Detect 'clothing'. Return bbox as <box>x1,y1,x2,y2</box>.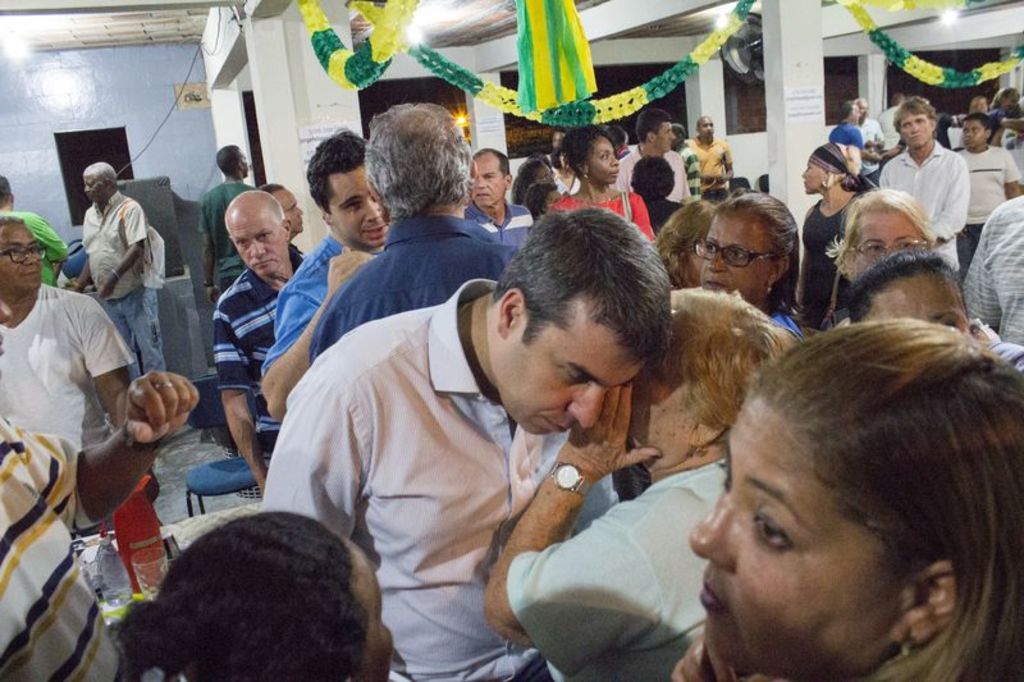
<box>827,118,860,150</box>.
